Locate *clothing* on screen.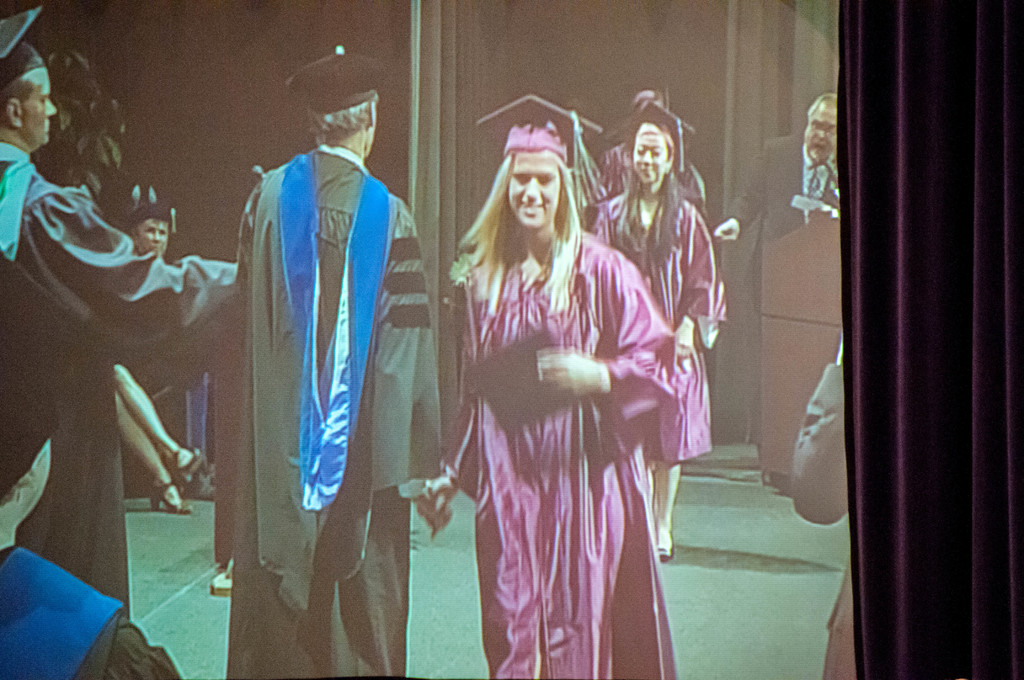
On screen at select_region(599, 201, 726, 462).
